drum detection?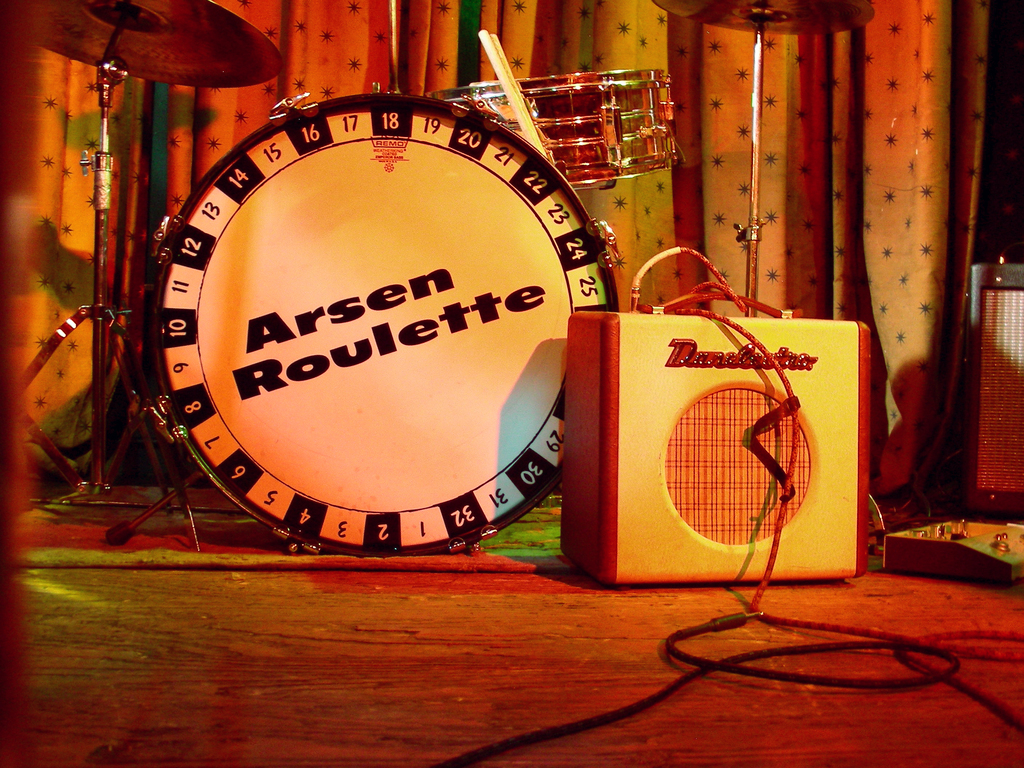
l=422, t=65, r=679, b=186
